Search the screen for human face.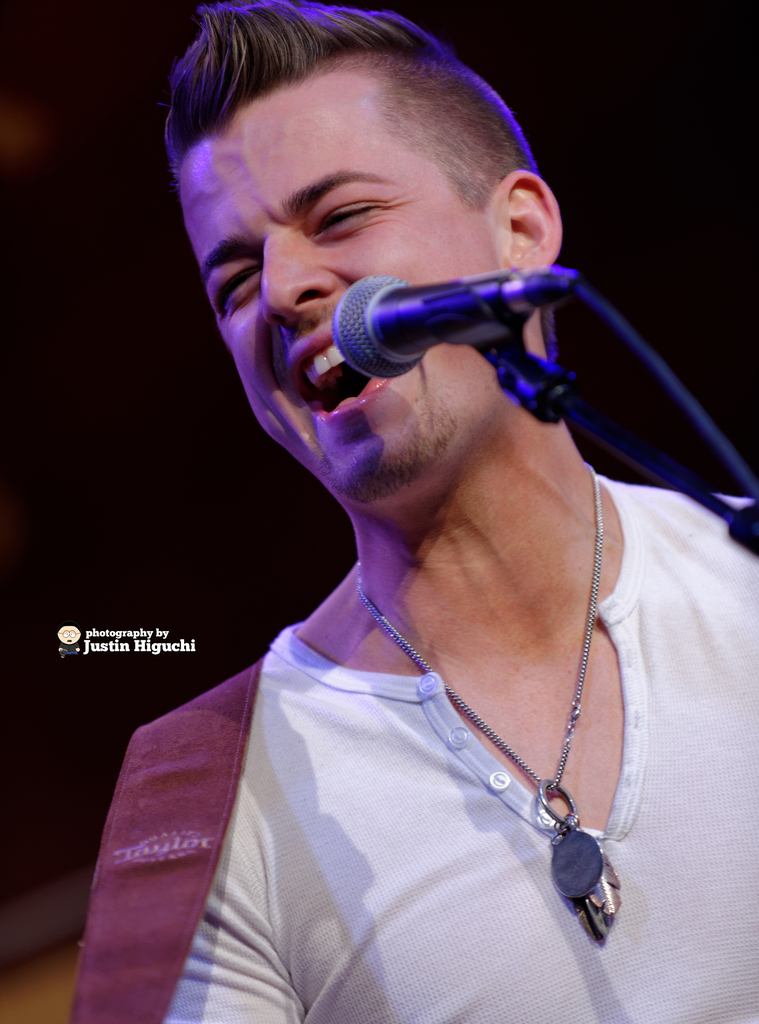
Found at x1=192, y1=87, x2=517, y2=498.
